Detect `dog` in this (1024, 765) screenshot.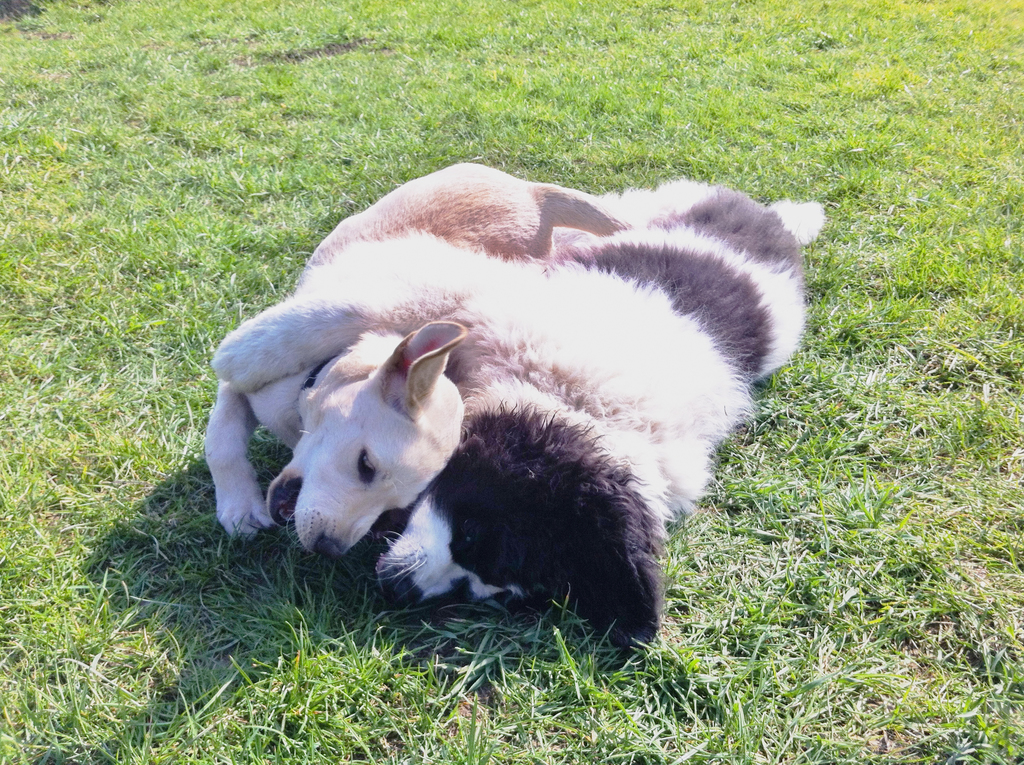
Detection: locate(195, 160, 627, 576).
